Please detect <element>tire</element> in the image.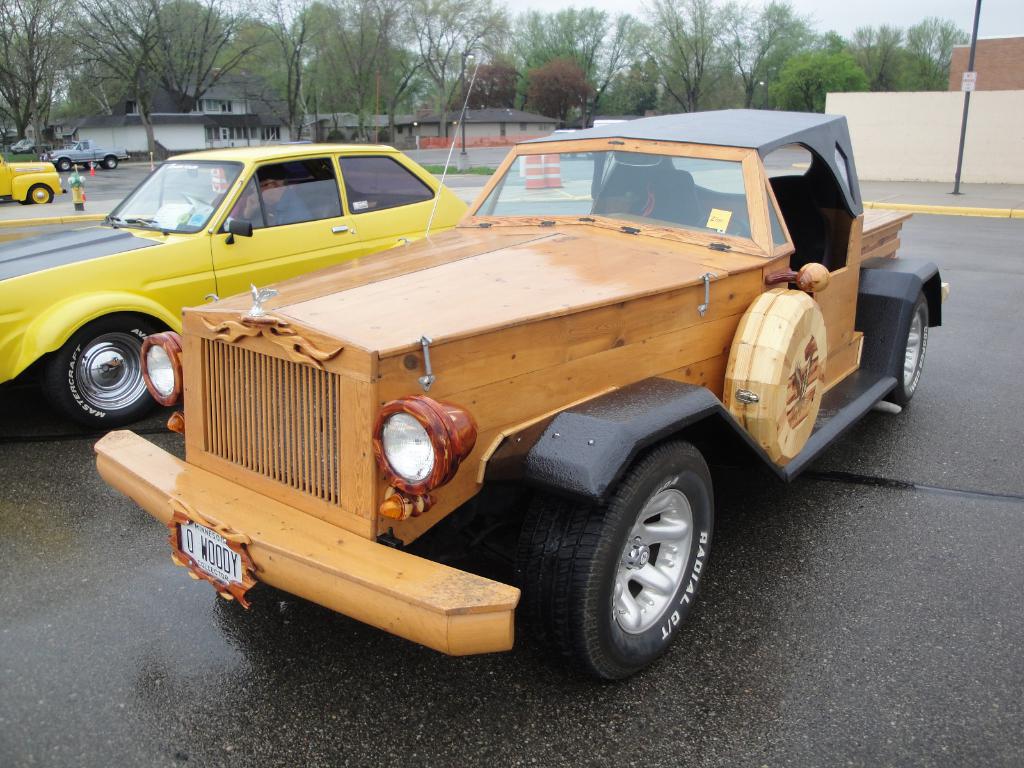
bbox(57, 316, 154, 425).
